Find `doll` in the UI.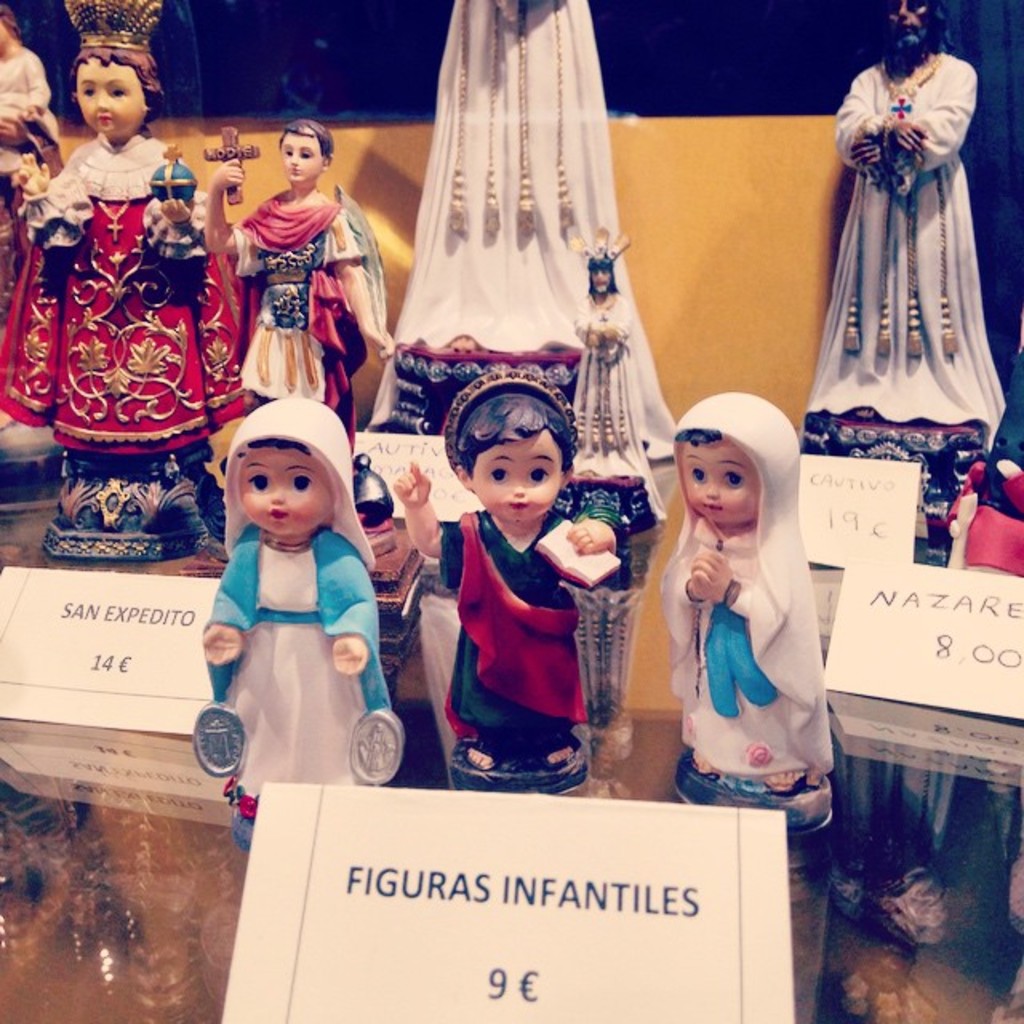
UI element at select_region(0, 0, 254, 558).
